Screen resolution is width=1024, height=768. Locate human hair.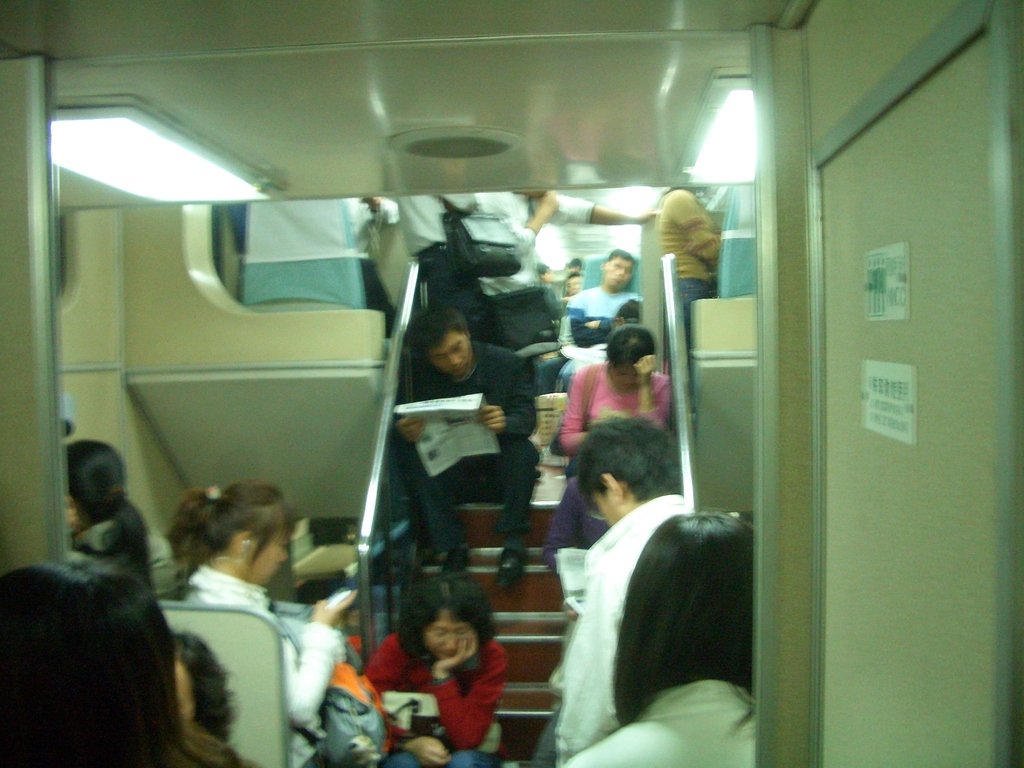
BBox(604, 326, 652, 367).
